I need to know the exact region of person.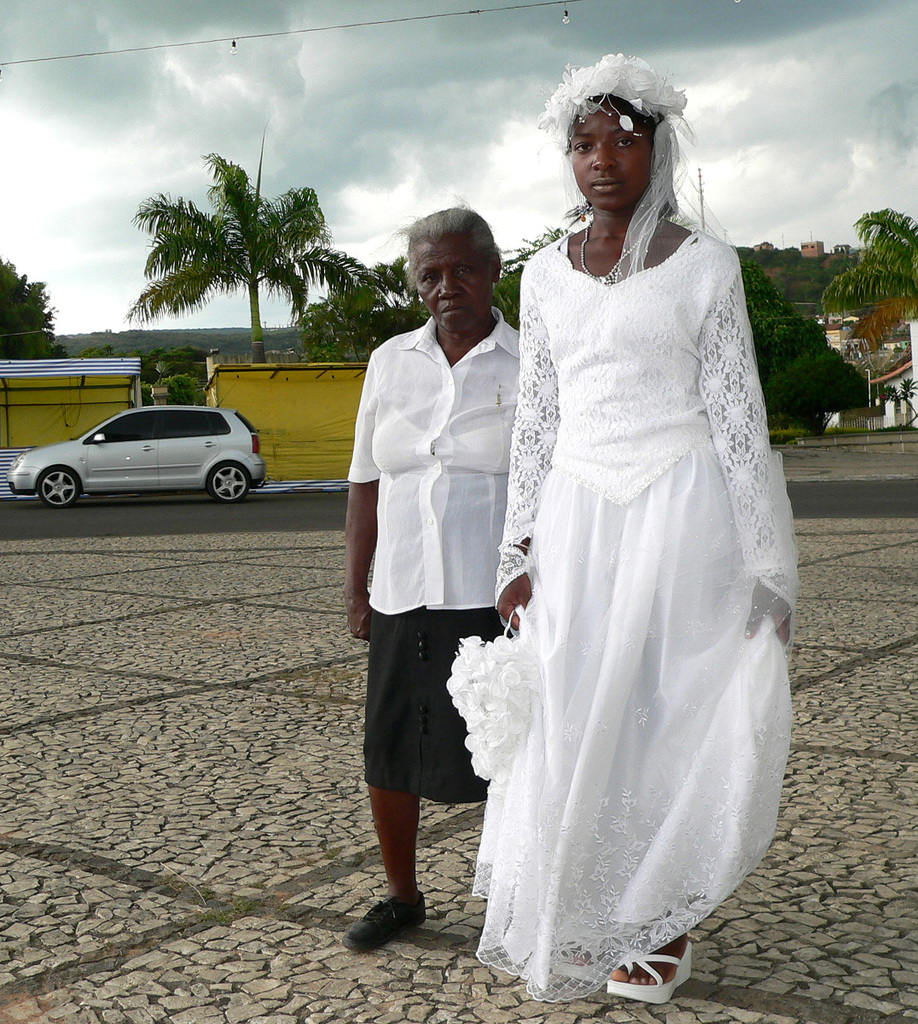
Region: box=[444, 54, 800, 1008].
